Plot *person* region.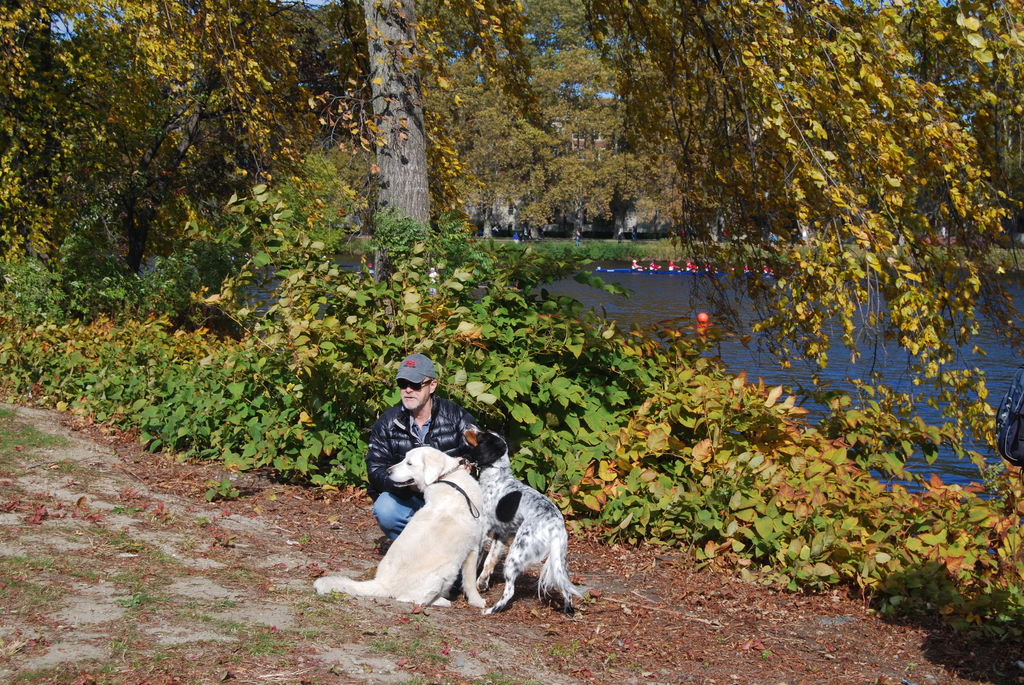
Plotted at <bbox>664, 261, 677, 269</bbox>.
